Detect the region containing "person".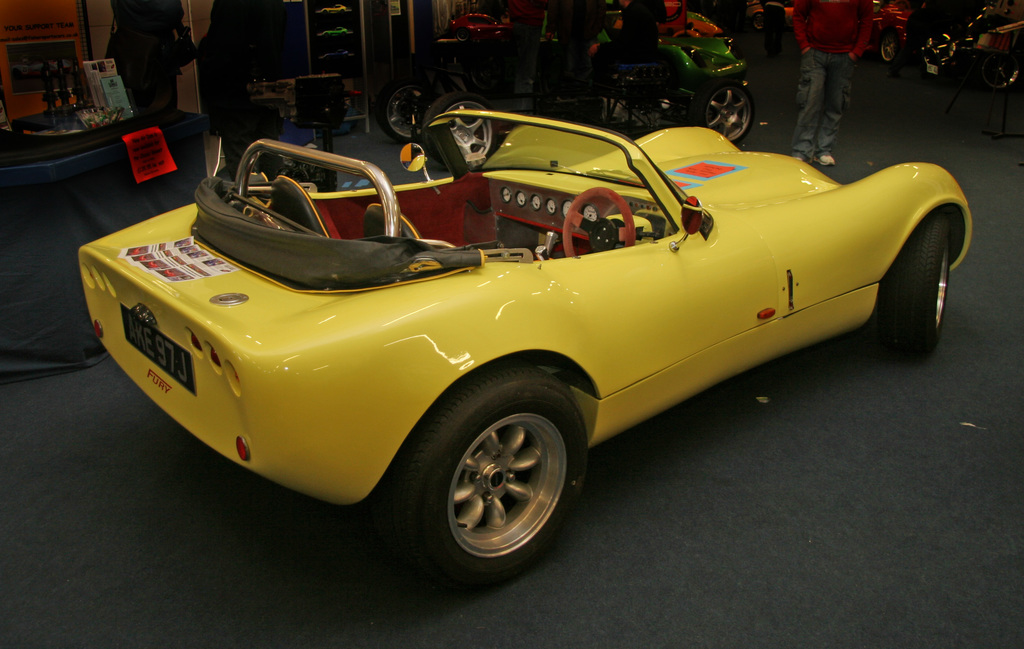
box(107, 0, 192, 106).
